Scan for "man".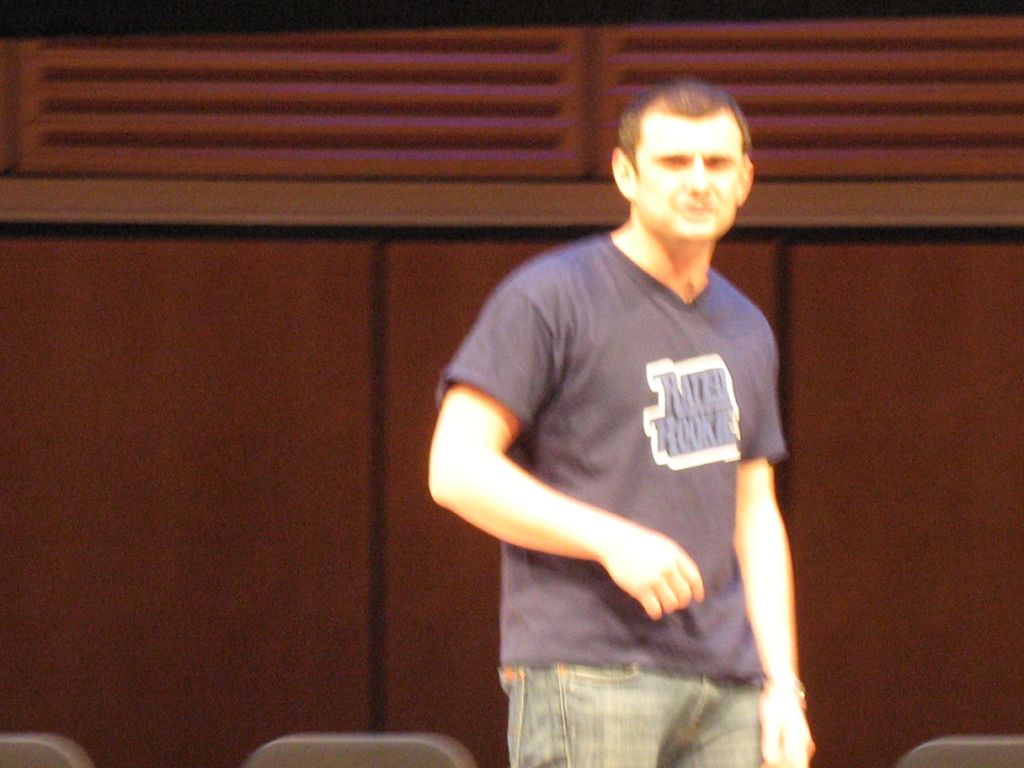
Scan result: <box>430,49,822,747</box>.
